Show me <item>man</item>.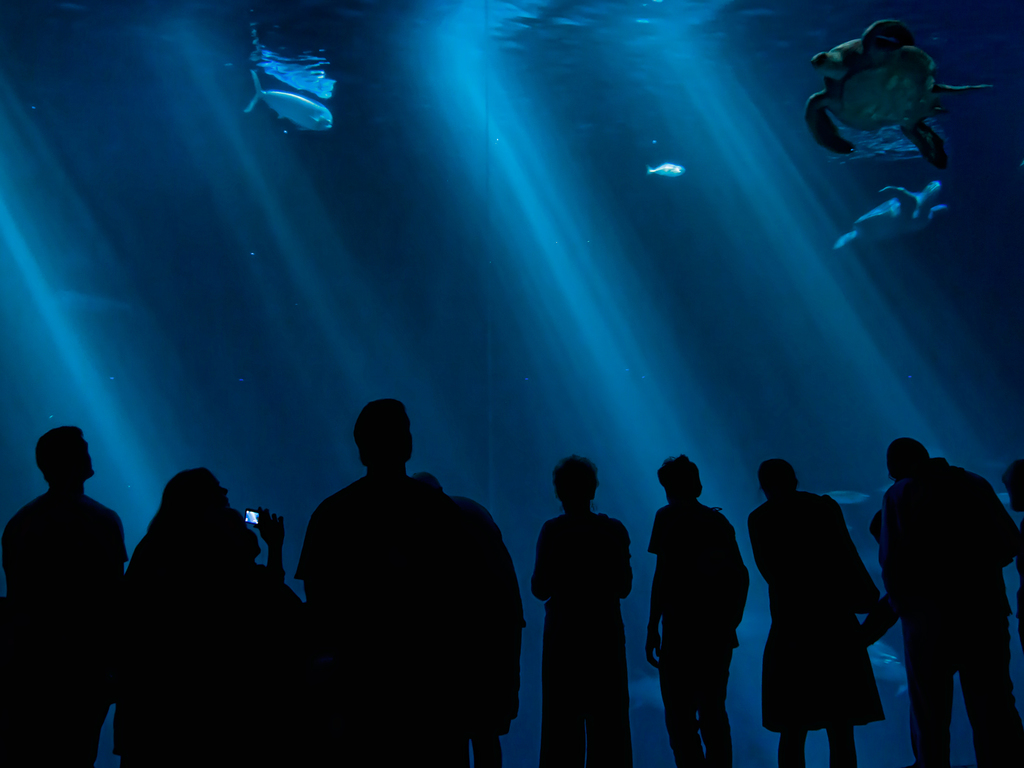
<item>man</item> is here: <region>292, 402, 449, 767</region>.
